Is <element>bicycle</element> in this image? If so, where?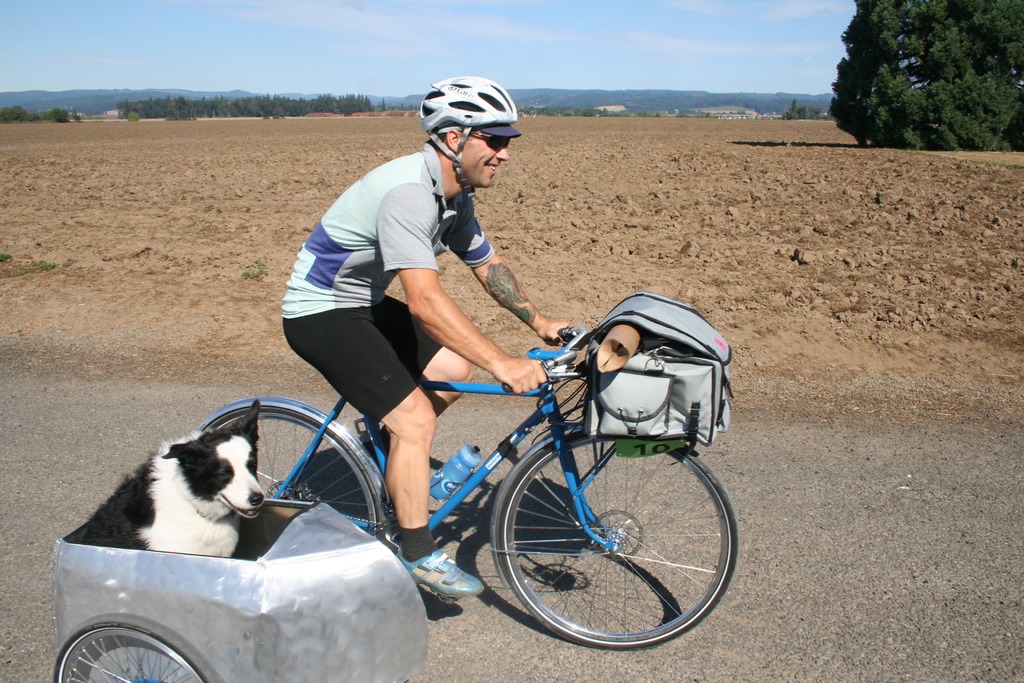
Yes, at [left=203, top=323, right=739, bottom=650].
